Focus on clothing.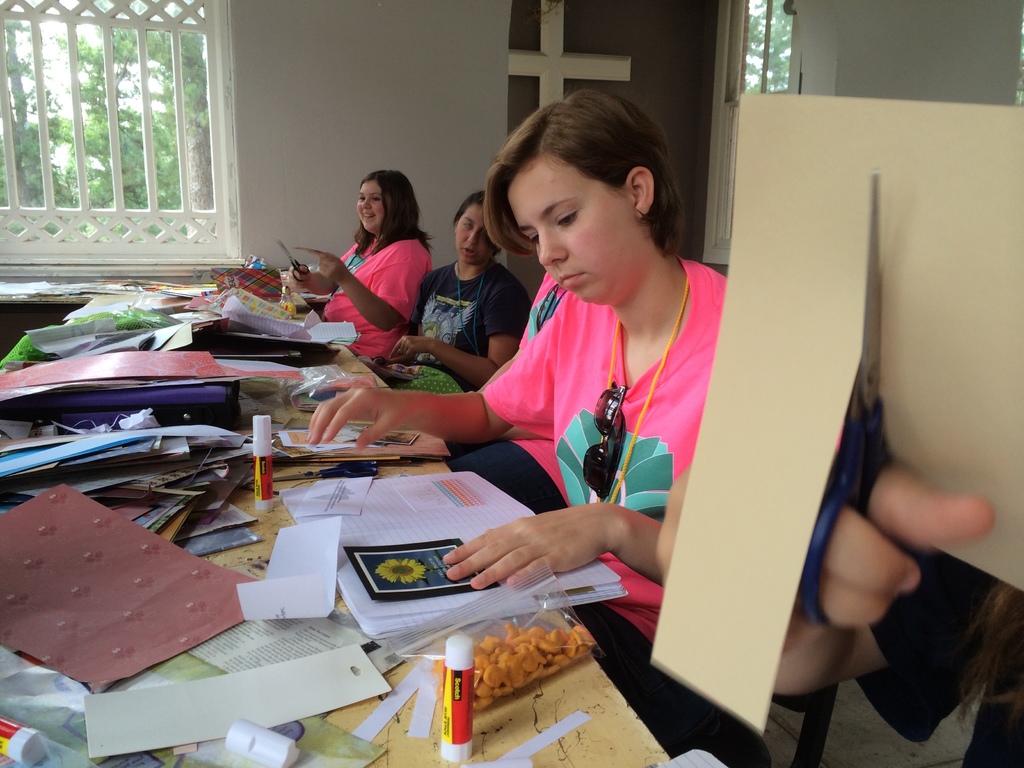
Focused at 388 227 739 557.
